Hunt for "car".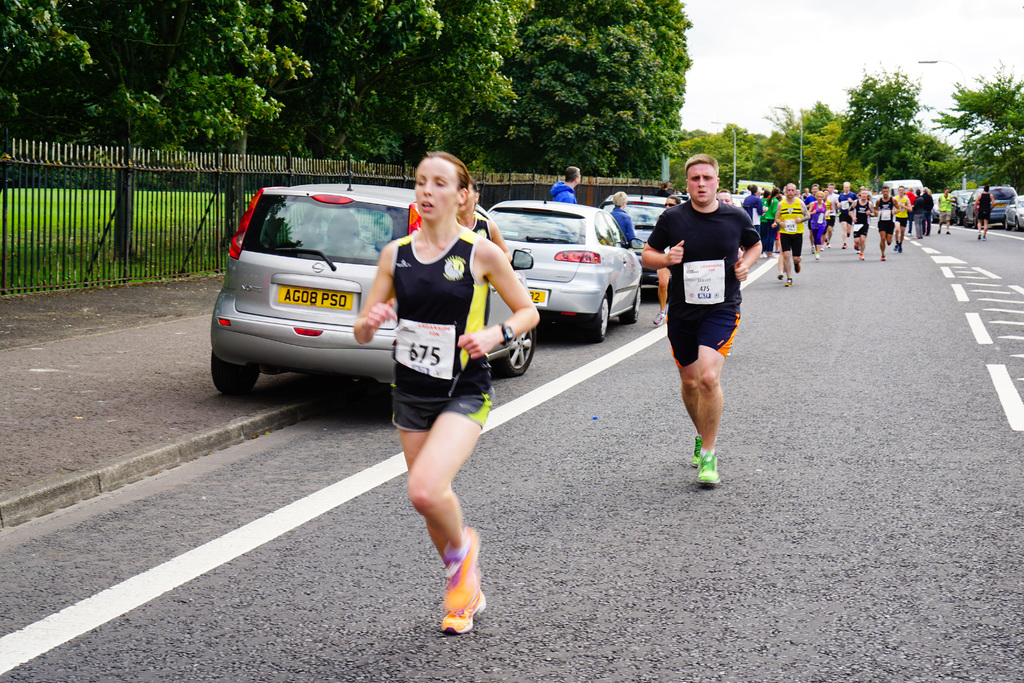
Hunted down at [x1=975, y1=184, x2=1020, y2=230].
